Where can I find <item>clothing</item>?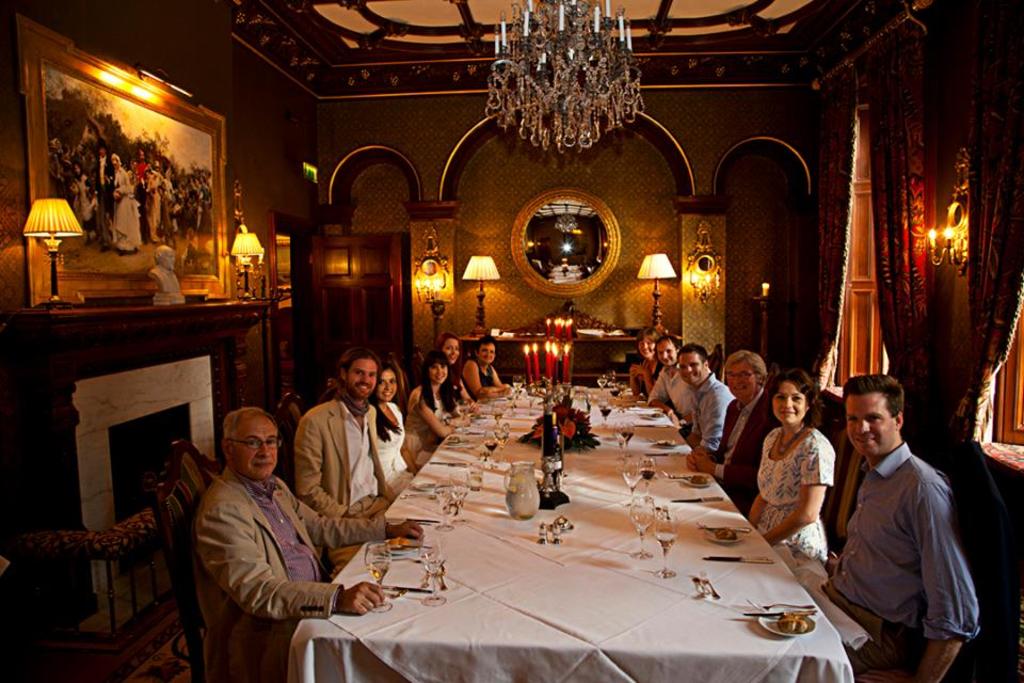
You can find it at BBox(369, 397, 417, 492).
